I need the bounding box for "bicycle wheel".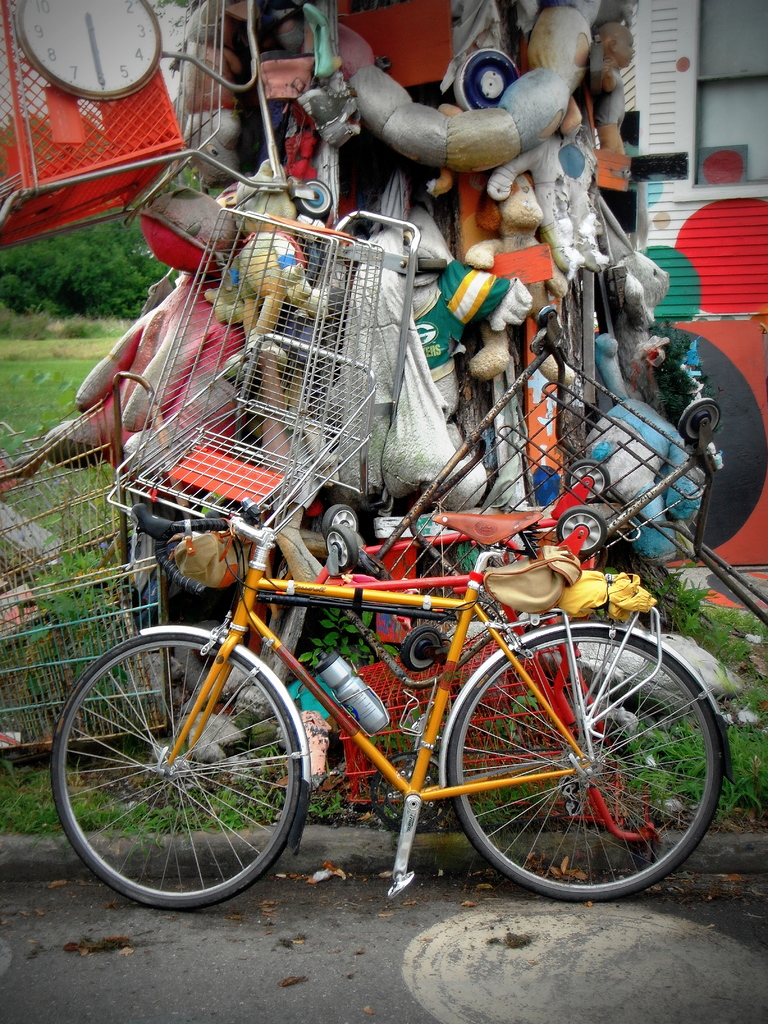
Here it is: select_region(445, 616, 728, 905).
